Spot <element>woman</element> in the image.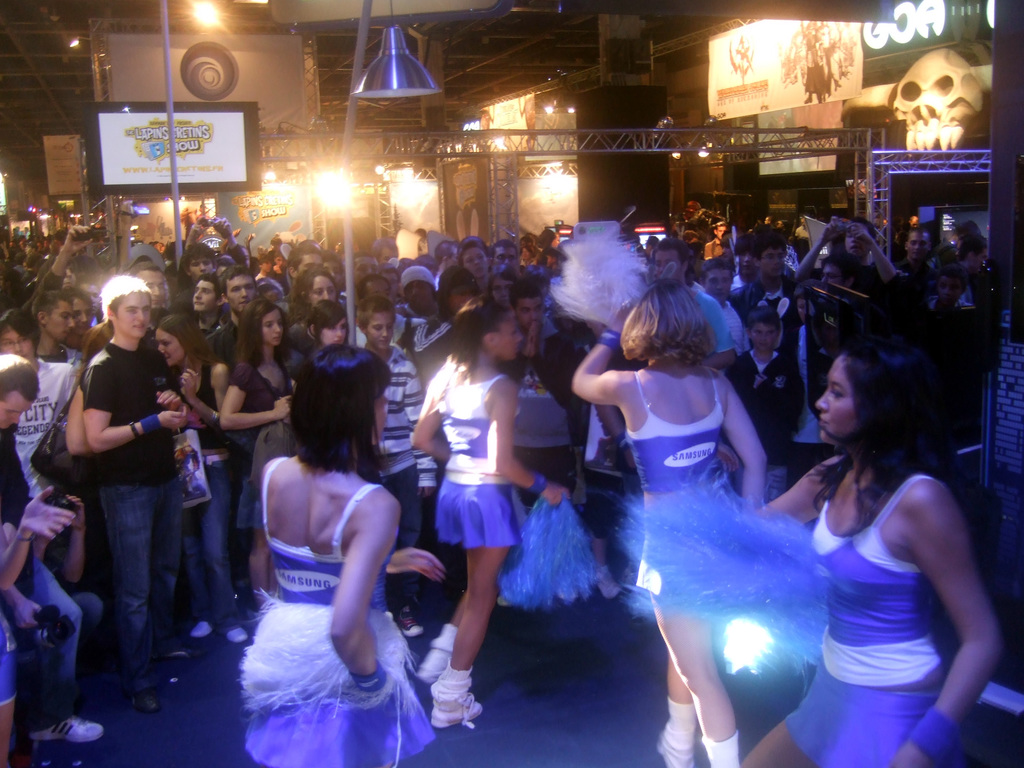
<element>woman</element> found at <region>405, 292, 575, 732</region>.
